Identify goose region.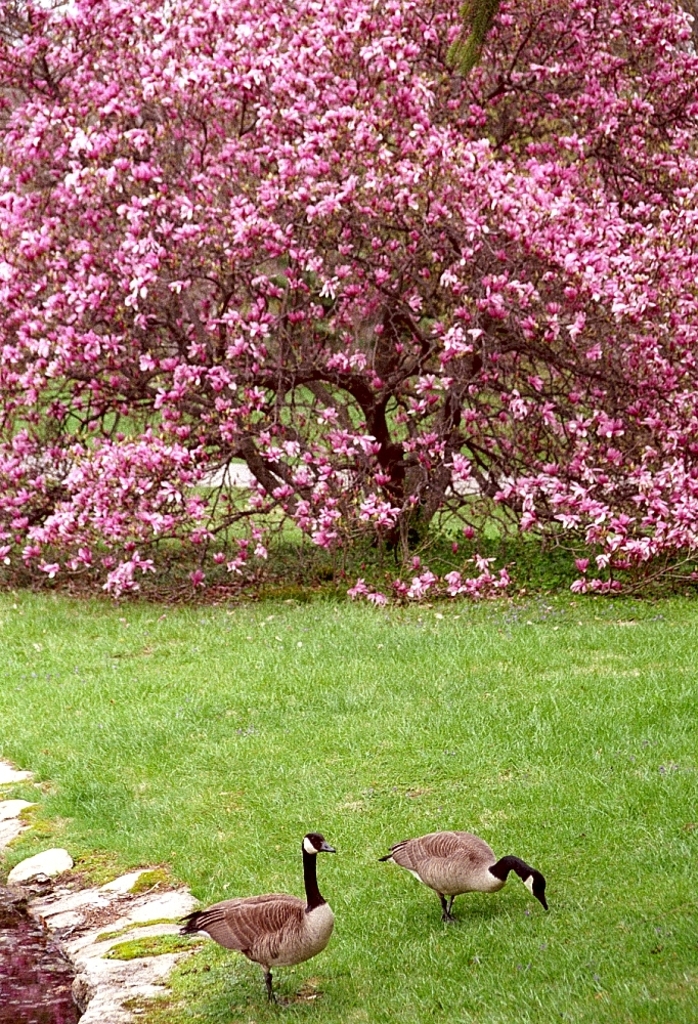
Region: (375, 834, 552, 926).
